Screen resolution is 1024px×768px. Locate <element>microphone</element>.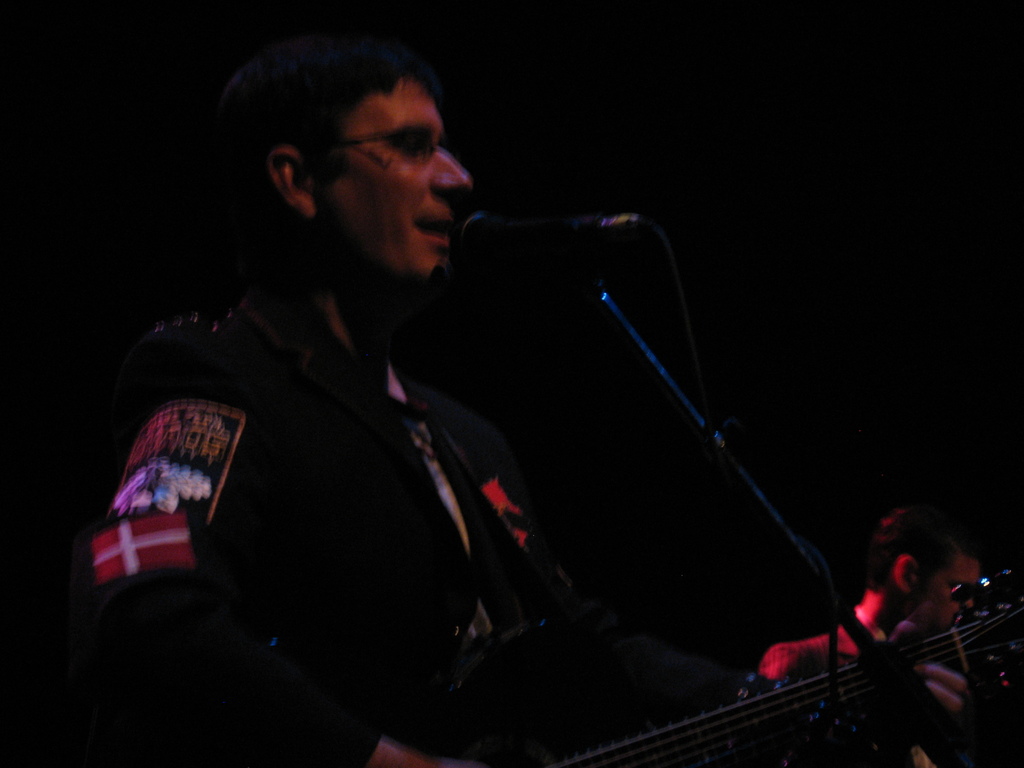
Rect(445, 202, 652, 273).
